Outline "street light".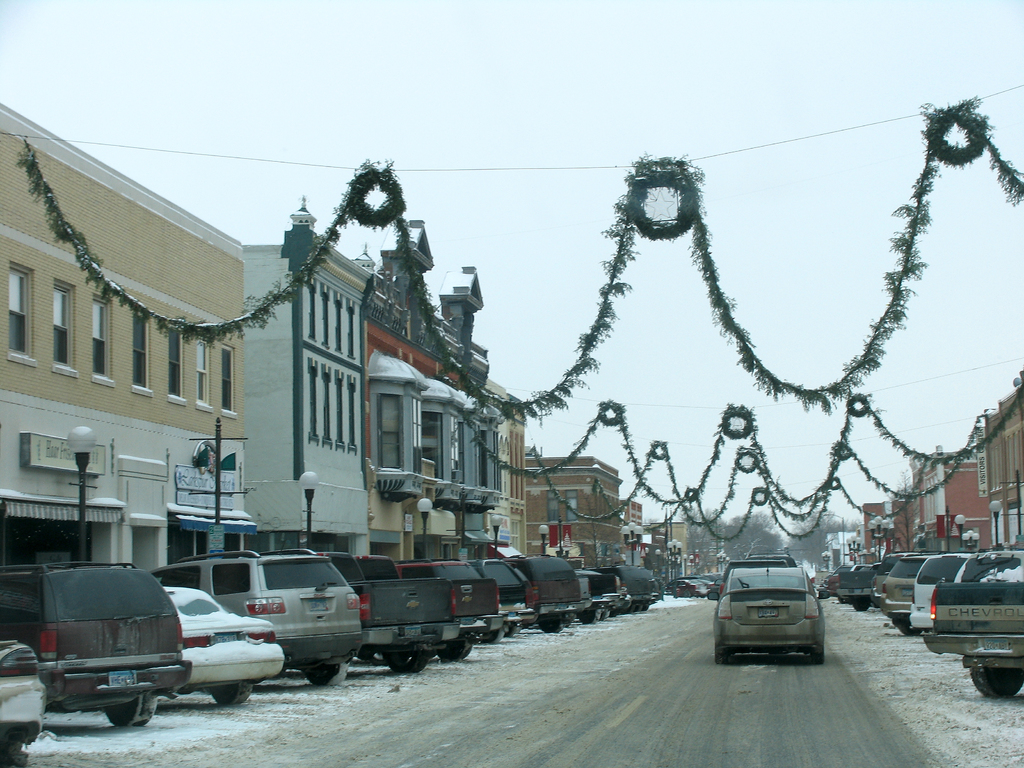
Outline: {"left": 623, "top": 522, "right": 644, "bottom": 569}.
